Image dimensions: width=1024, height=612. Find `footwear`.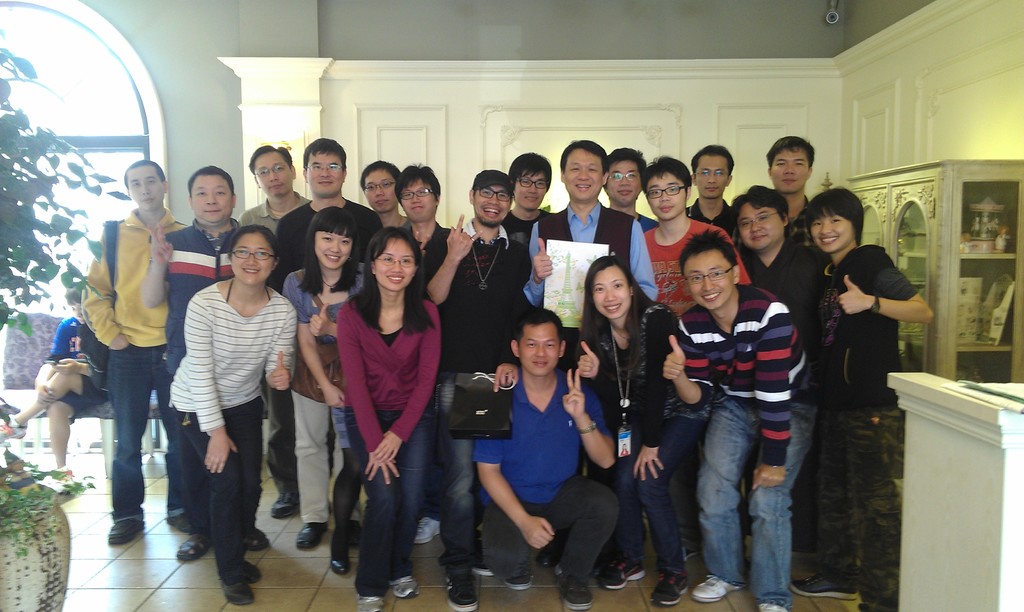
(243,531,271,547).
